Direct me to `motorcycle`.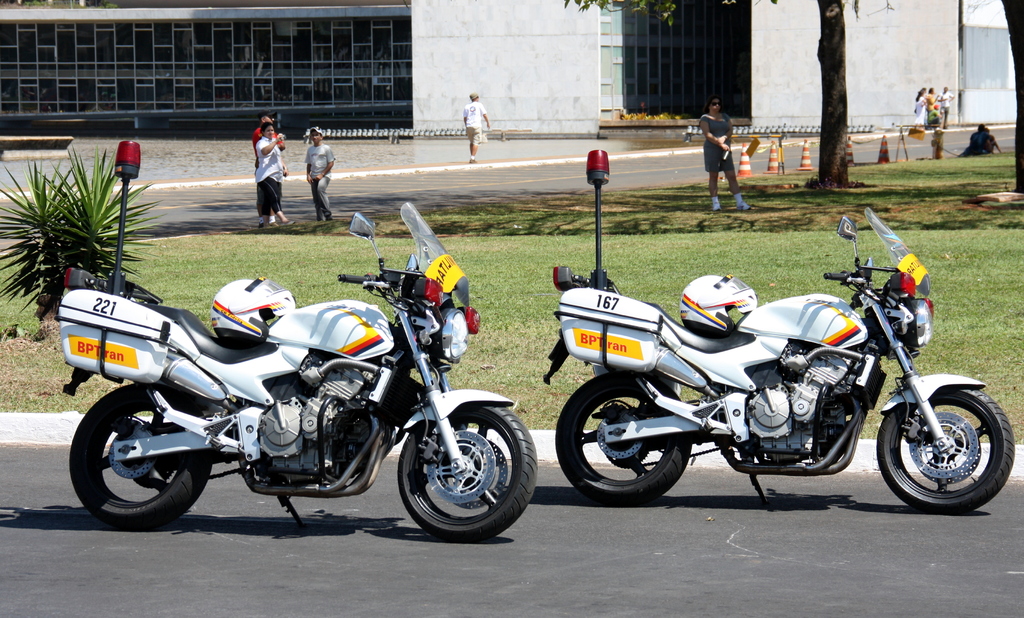
Direction: <box>75,247,518,541</box>.
